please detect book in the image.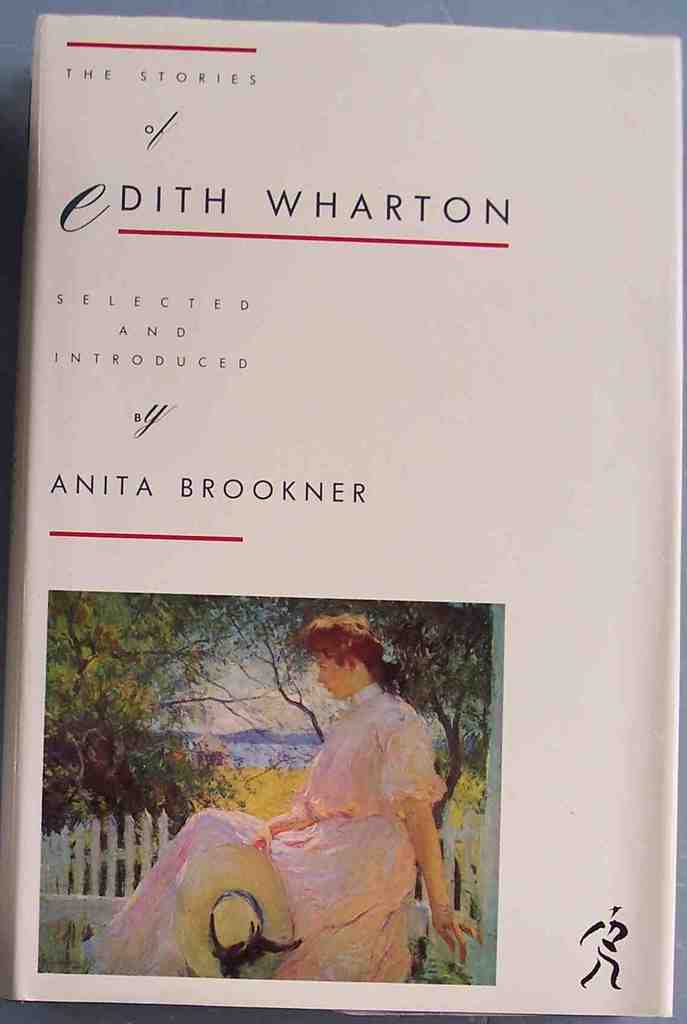
select_region(0, 20, 686, 1023).
